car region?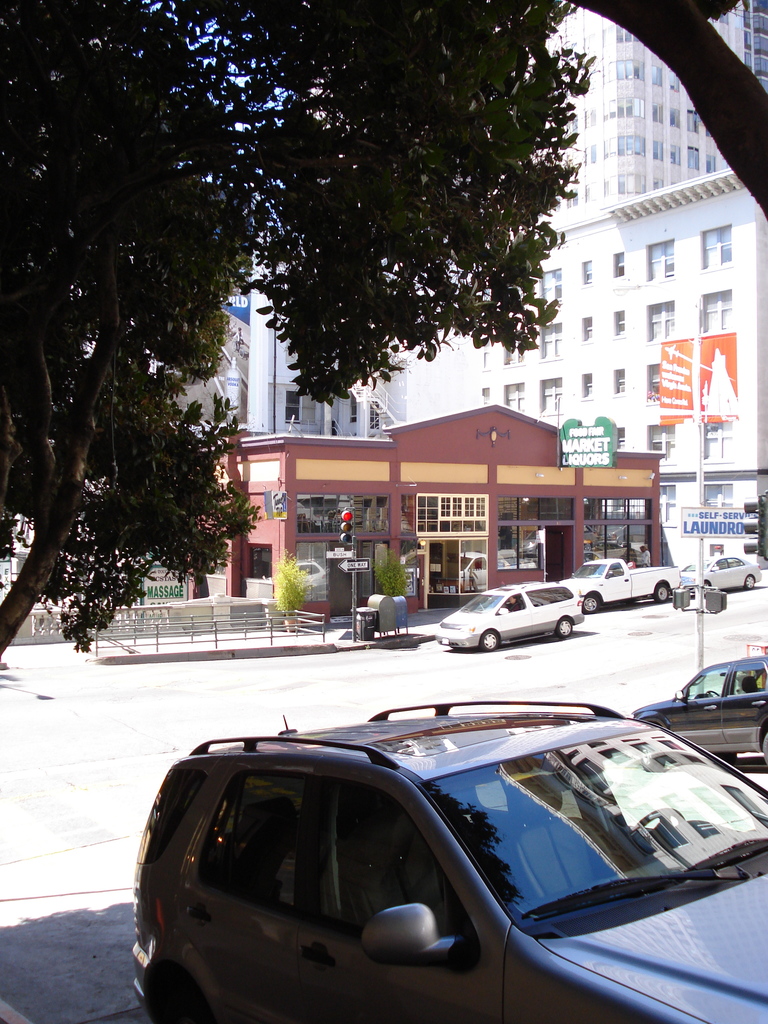
detection(640, 652, 767, 765)
